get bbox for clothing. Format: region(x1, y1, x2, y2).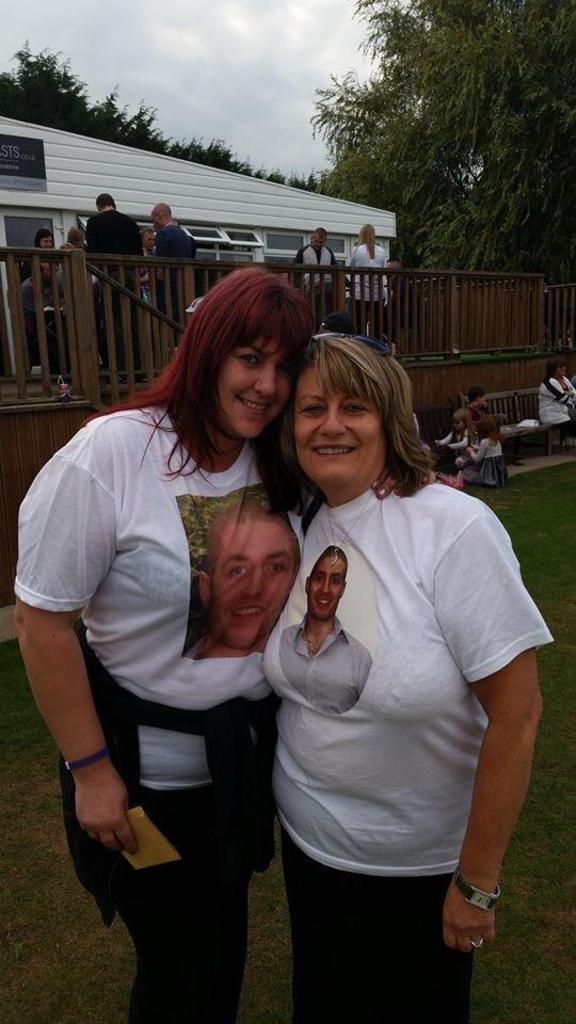
region(0, 403, 315, 1023).
